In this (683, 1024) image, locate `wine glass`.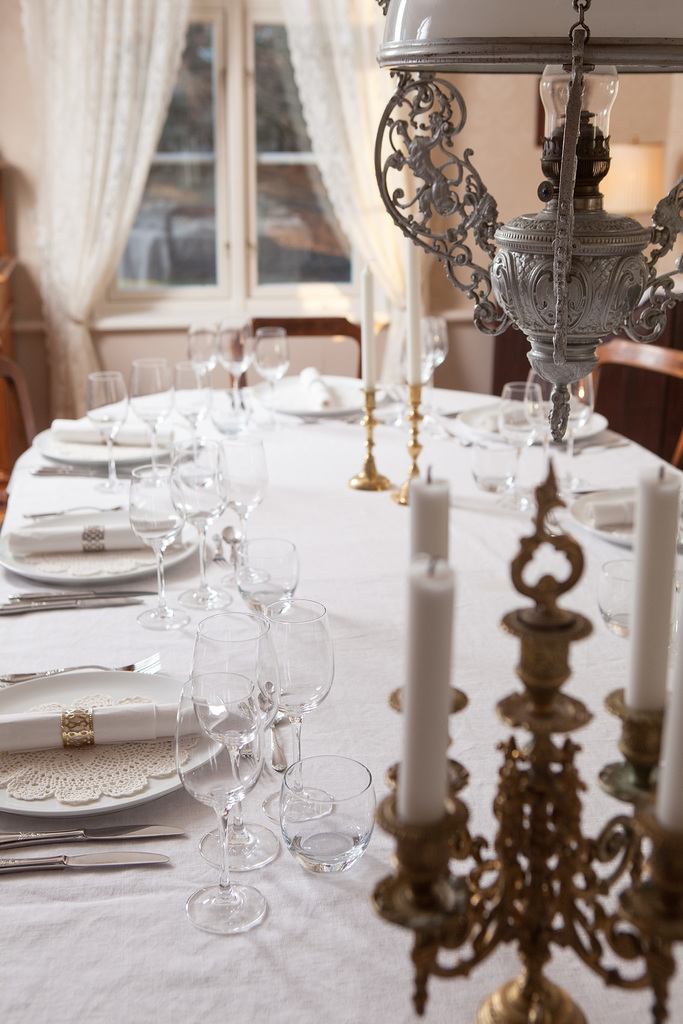
Bounding box: rect(253, 326, 292, 417).
